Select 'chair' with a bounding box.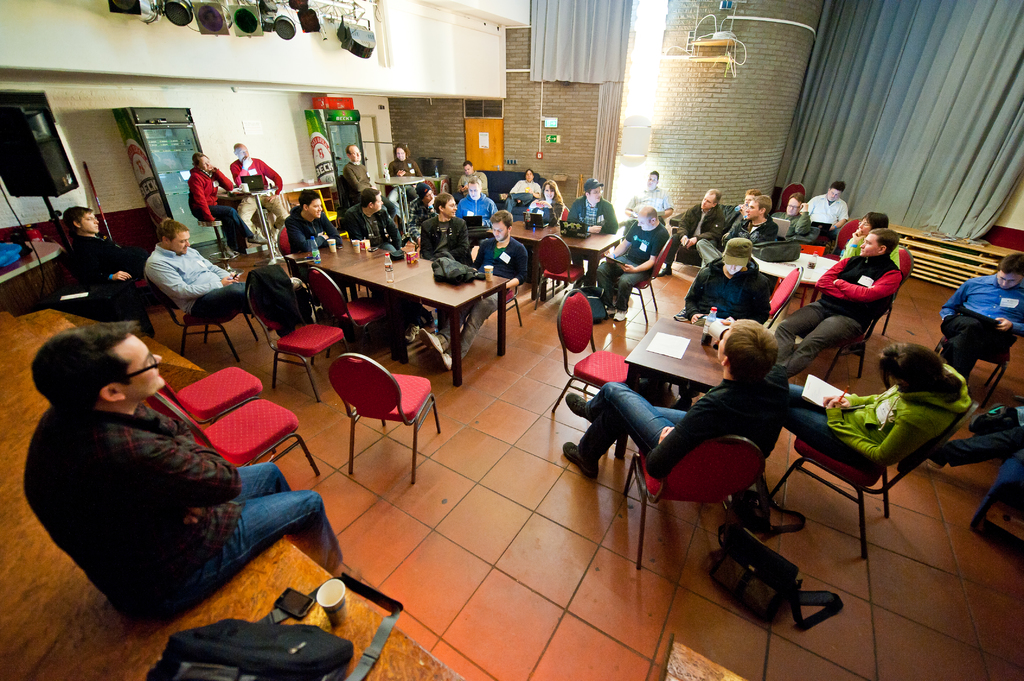
left=541, top=239, right=579, bottom=321.
